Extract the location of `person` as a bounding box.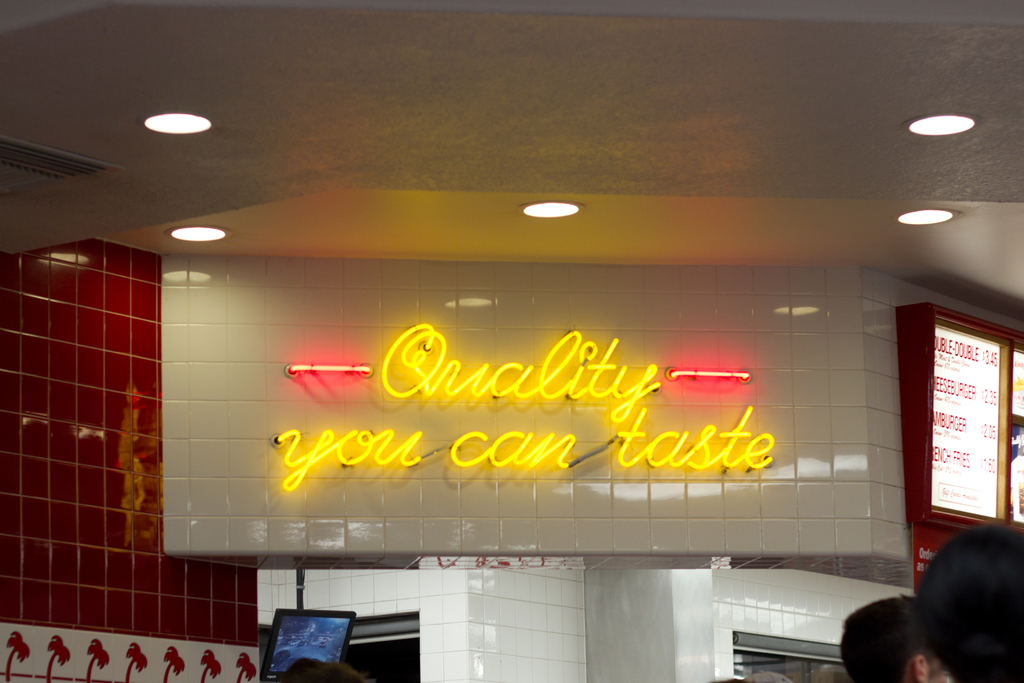
{"x1": 892, "y1": 523, "x2": 1023, "y2": 682}.
